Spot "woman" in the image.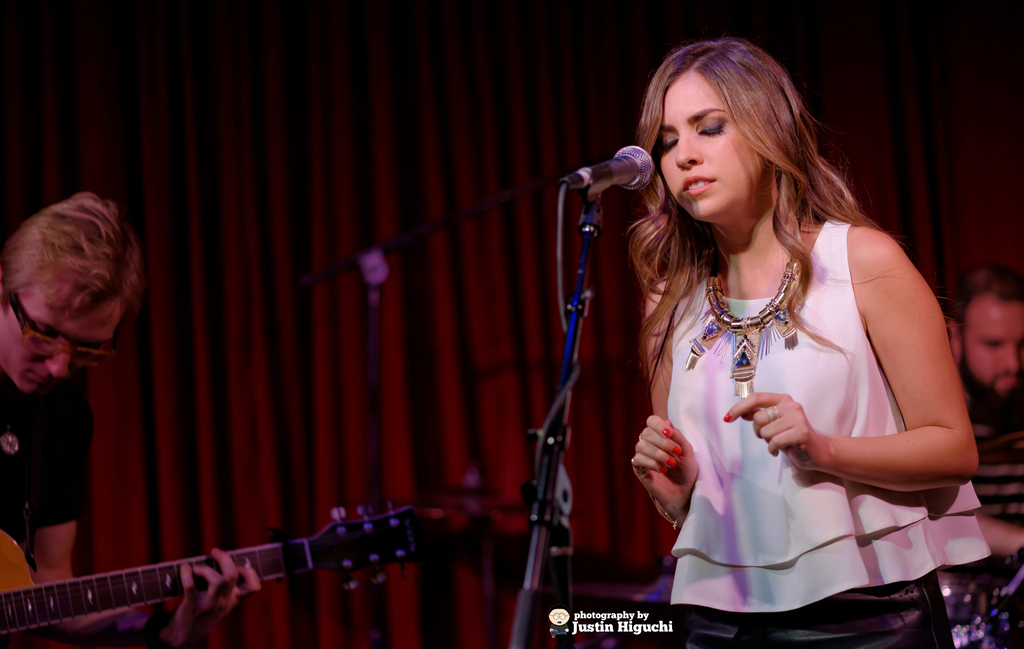
"woman" found at [563,19,963,648].
